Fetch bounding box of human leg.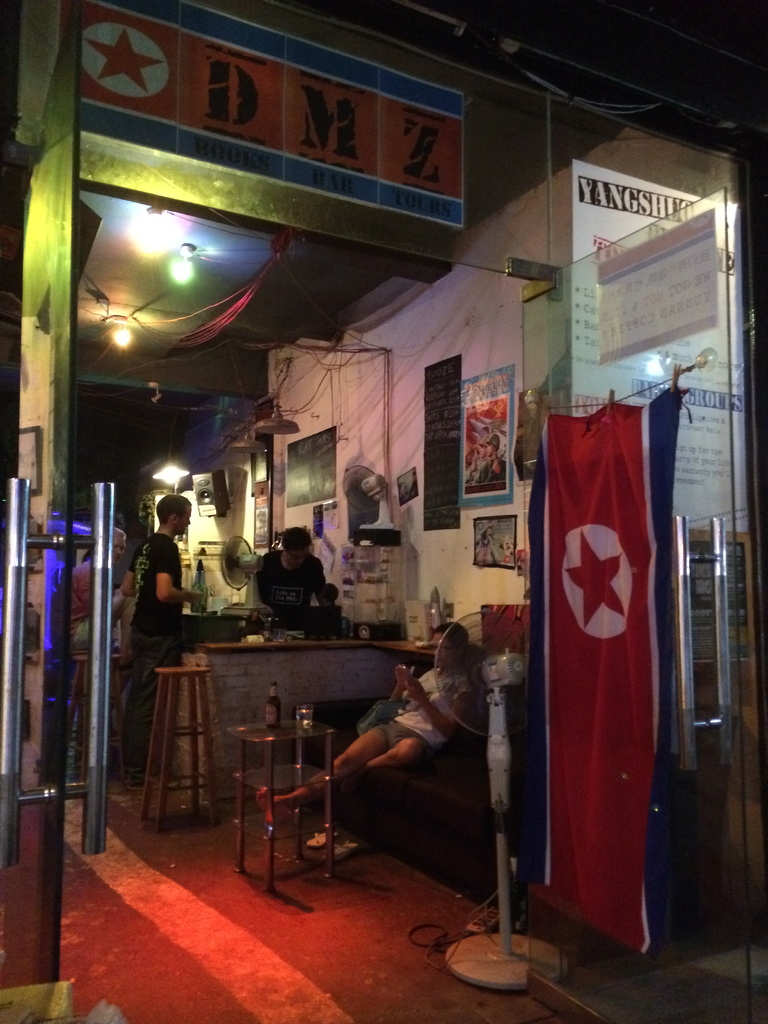
Bbox: region(250, 717, 403, 828).
